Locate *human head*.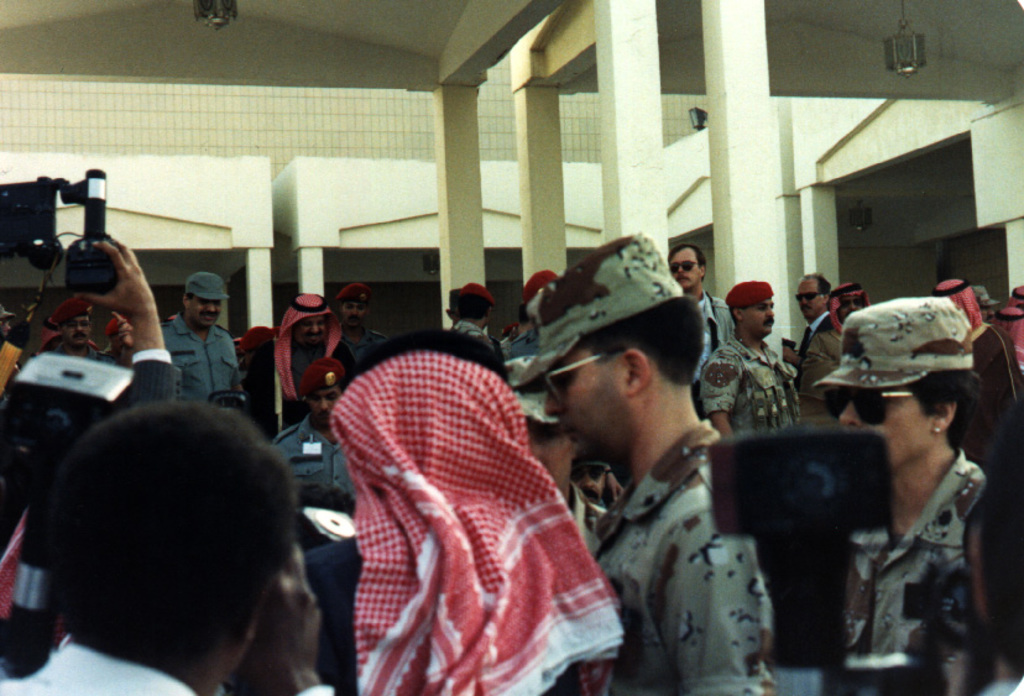
Bounding box: x1=0, y1=310, x2=7, y2=339.
